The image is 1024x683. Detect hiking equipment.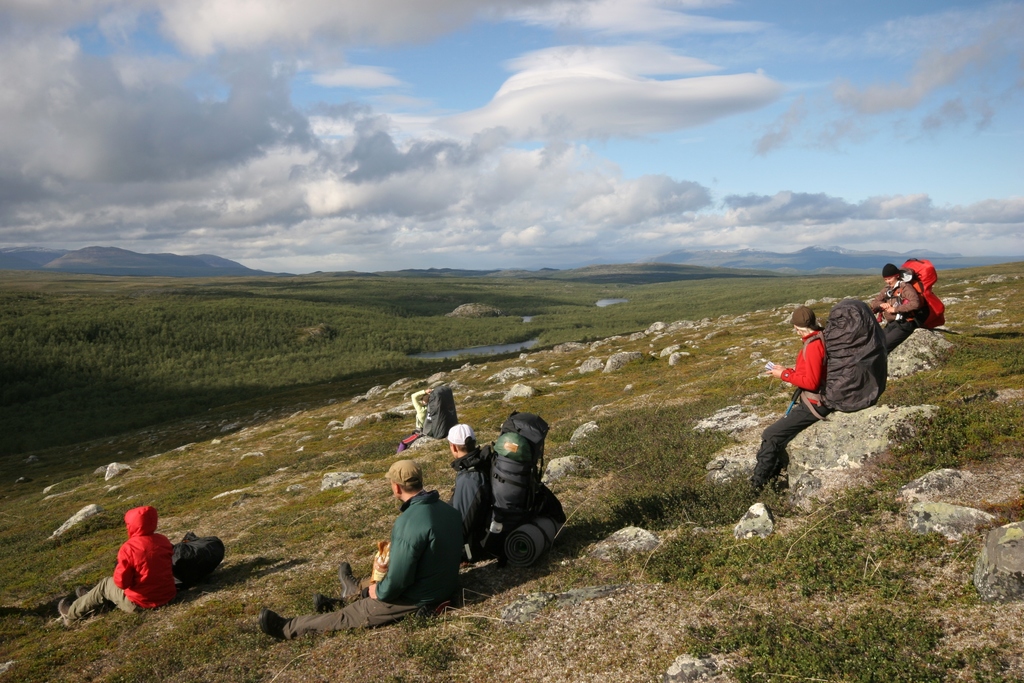
Detection: box=[899, 255, 947, 327].
